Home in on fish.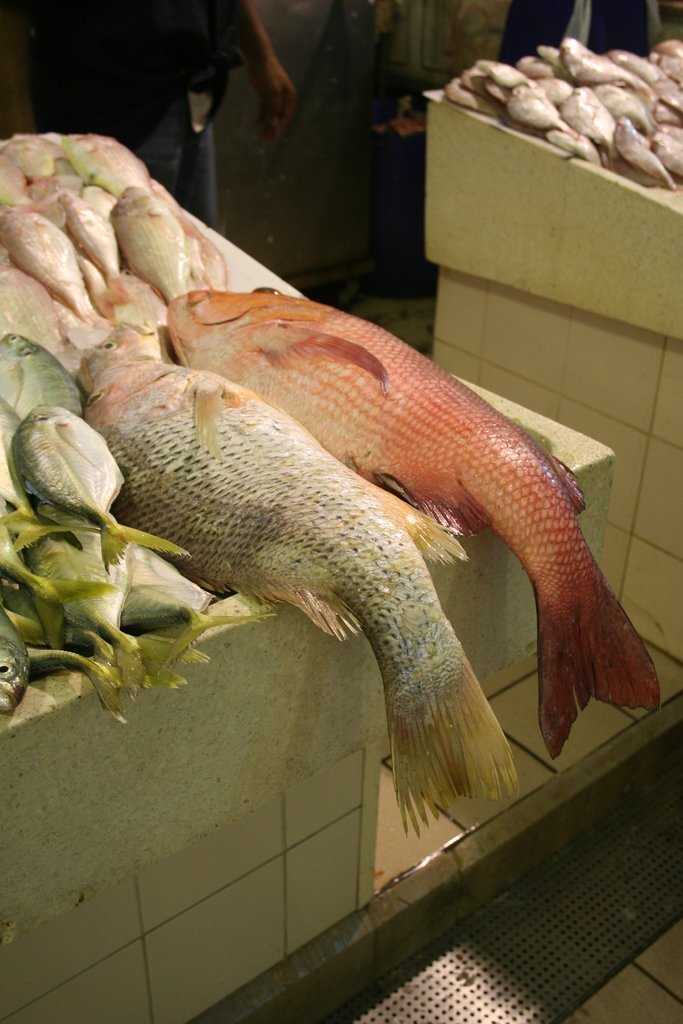
Homed in at {"left": 23, "top": 504, "right": 201, "bottom": 708}.
